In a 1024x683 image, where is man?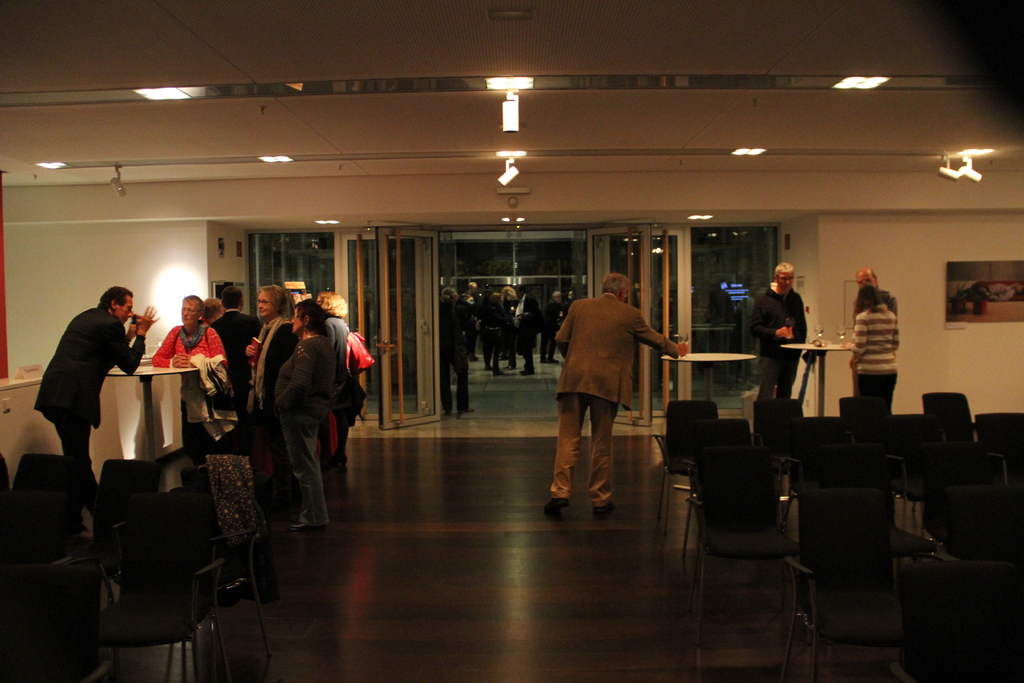
<region>748, 261, 807, 404</region>.
